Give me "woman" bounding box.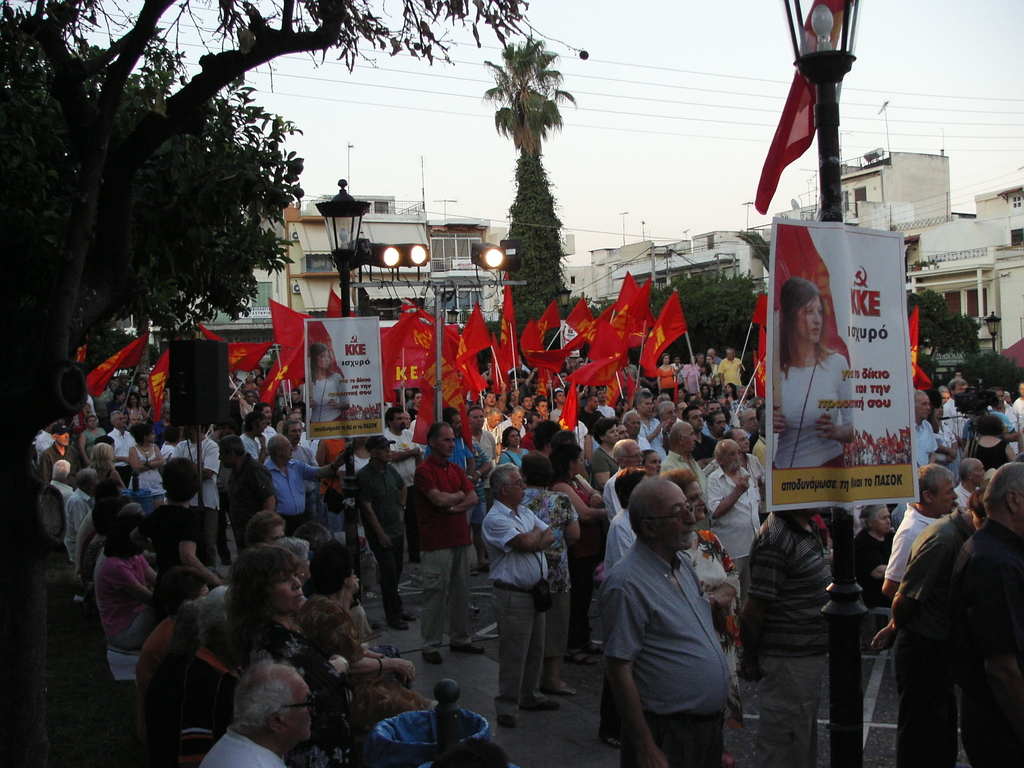
crop(680, 352, 702, 397).
